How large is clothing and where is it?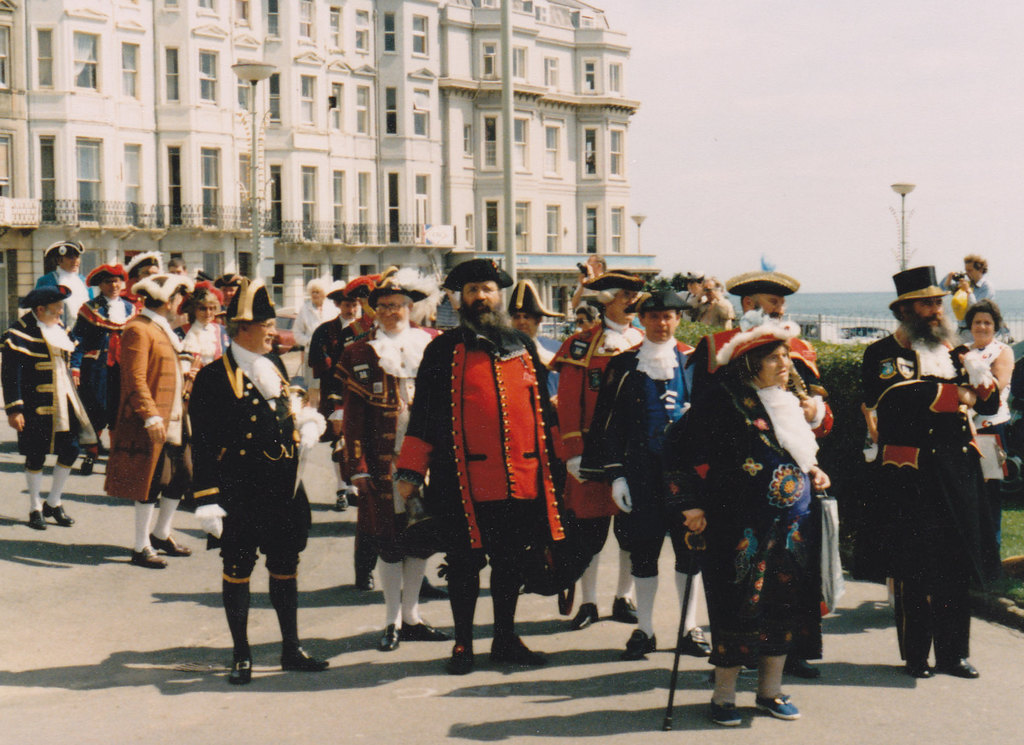
Bounding box: 544, 304, 646, 547.
